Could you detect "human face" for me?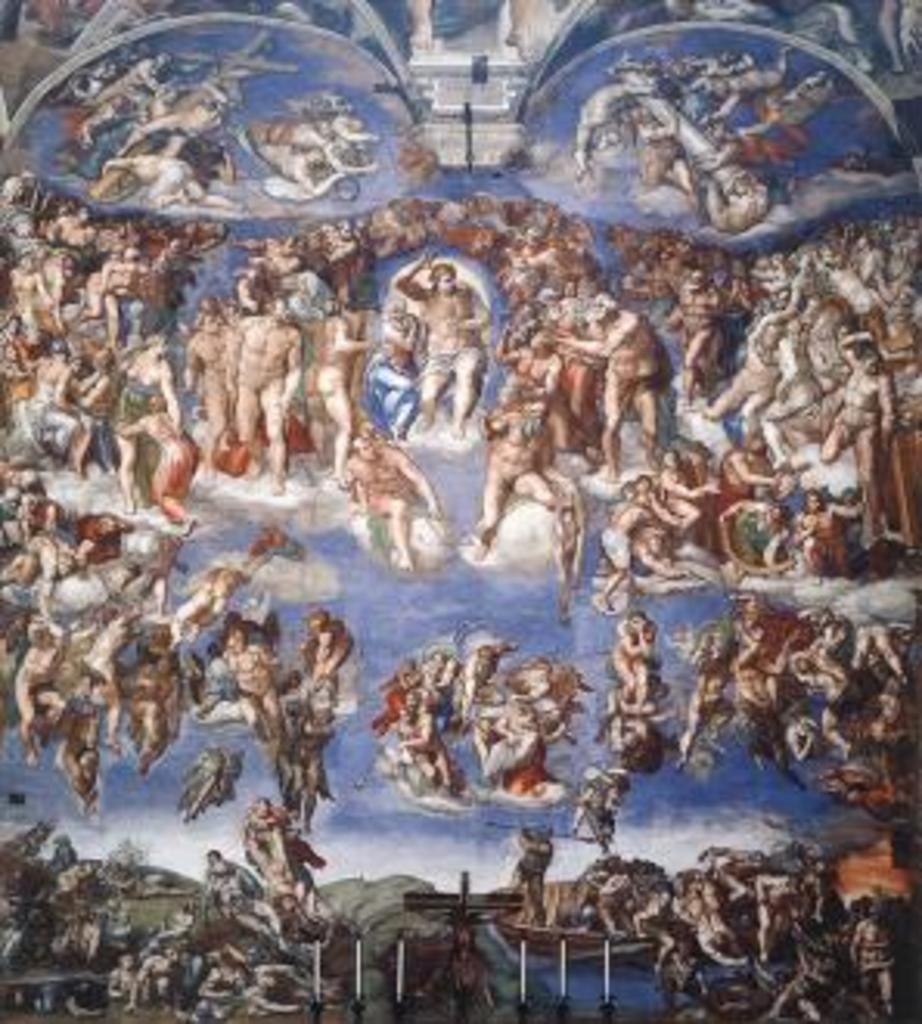
Detection result: {"left": 438, "top": 270, "right": 459, "bottom": 289}.
